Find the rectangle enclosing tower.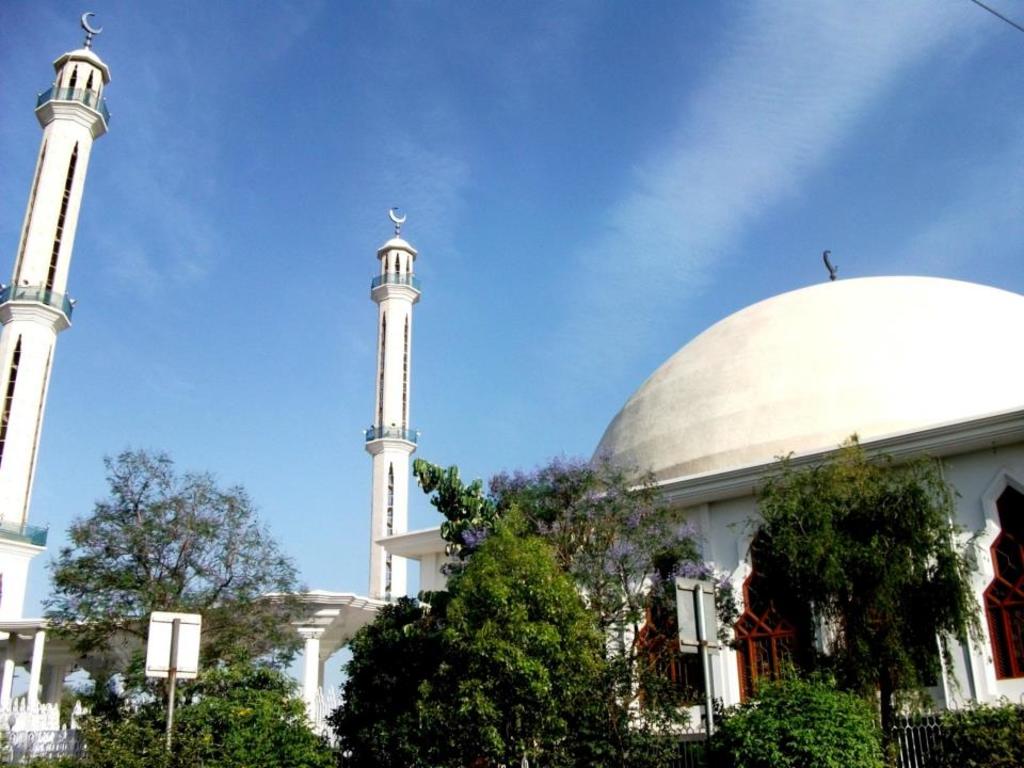
bbox=[309, 186, 458, 624].
